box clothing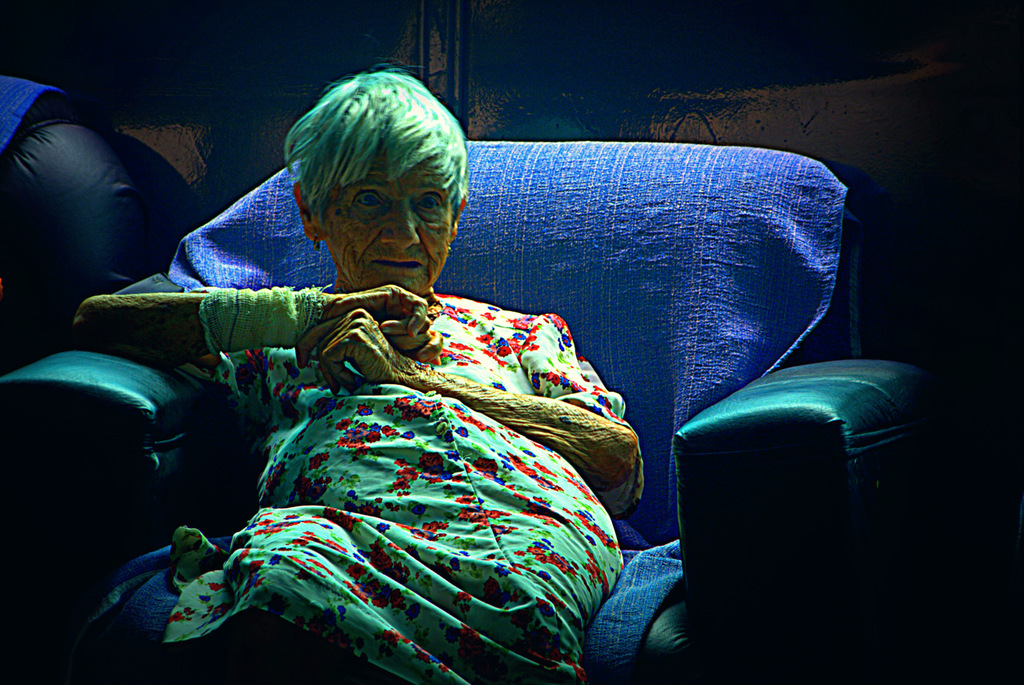
l=207, t=270, r=638, b=684
